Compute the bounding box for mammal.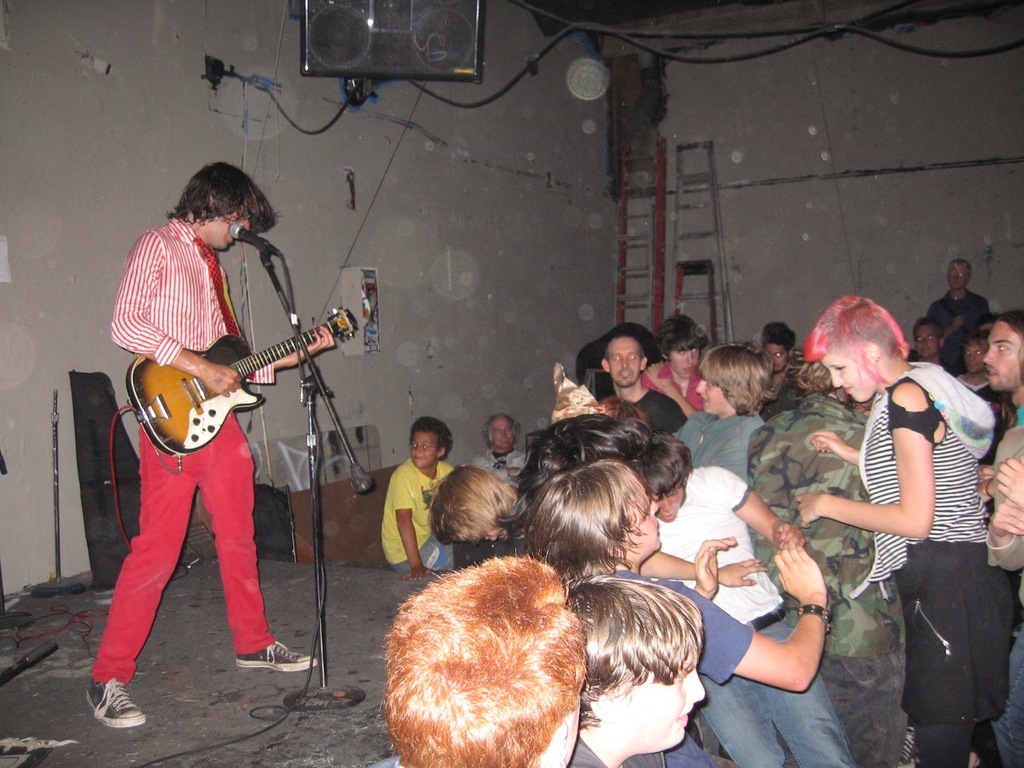
pyautogui.locateOnScreen(950, 320, 1016, 426).
